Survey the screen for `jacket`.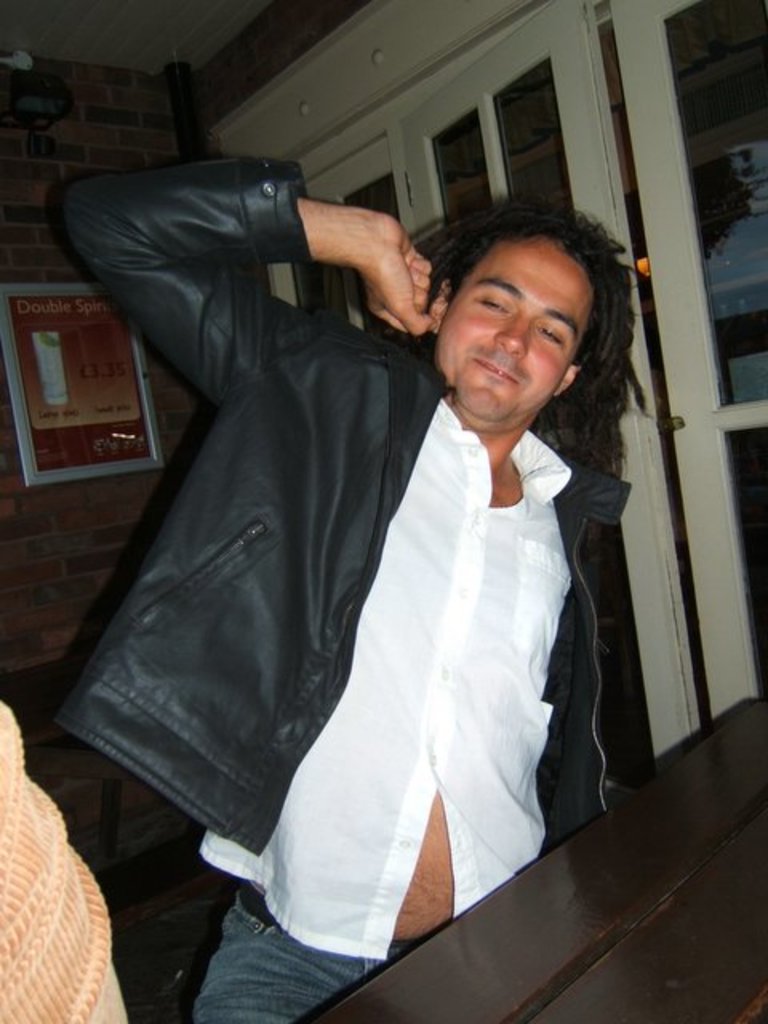
Survey found: <box>61,157,629,858</box>.
